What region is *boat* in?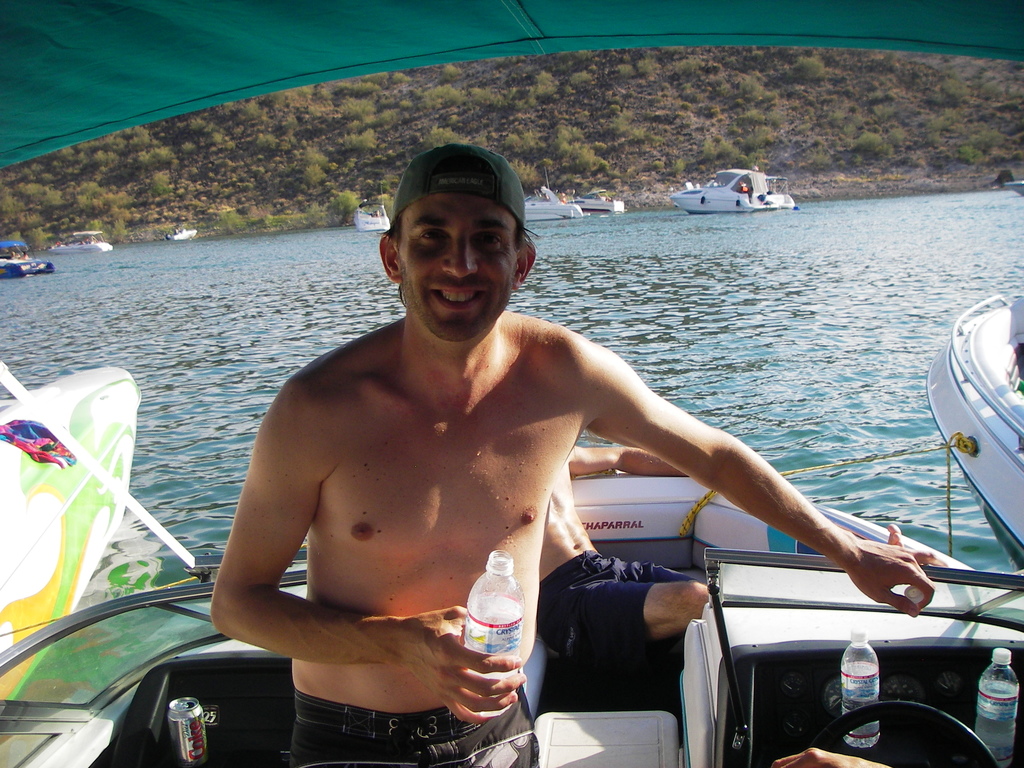
left=524, top=175, right=579, bottom=220.
